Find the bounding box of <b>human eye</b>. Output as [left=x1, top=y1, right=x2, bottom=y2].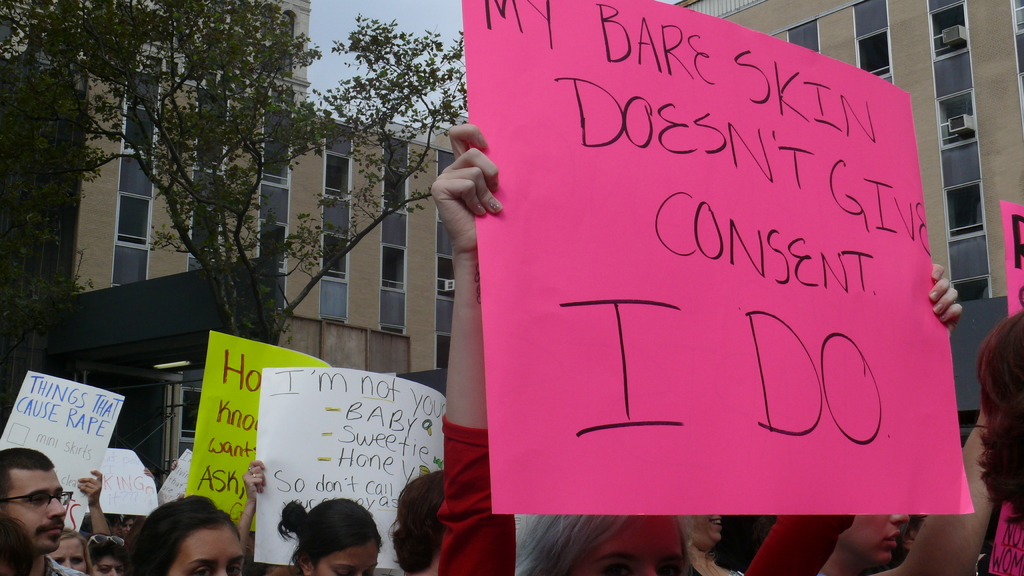
[left=184, top=564, right=212, bottom=575].
